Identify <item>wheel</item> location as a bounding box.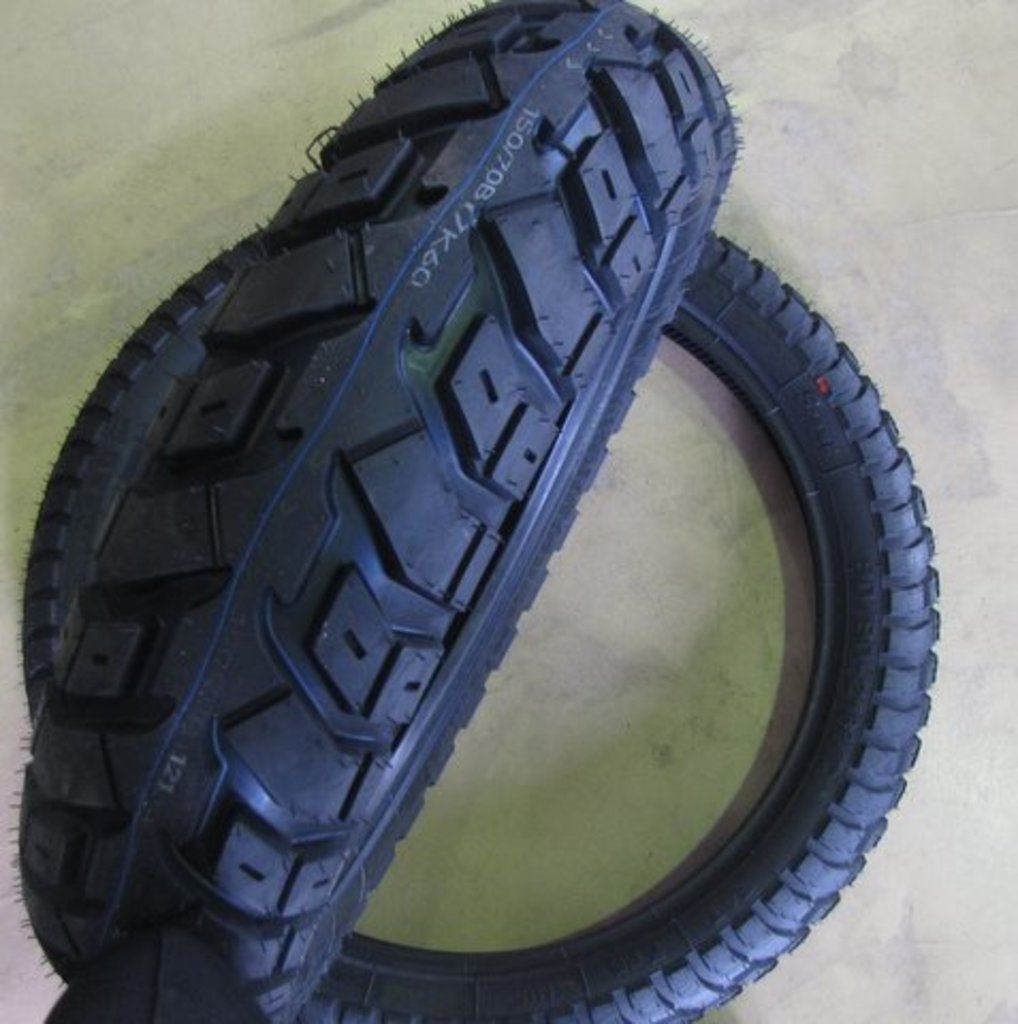
bbox=(17, 0, 743, 1022).
